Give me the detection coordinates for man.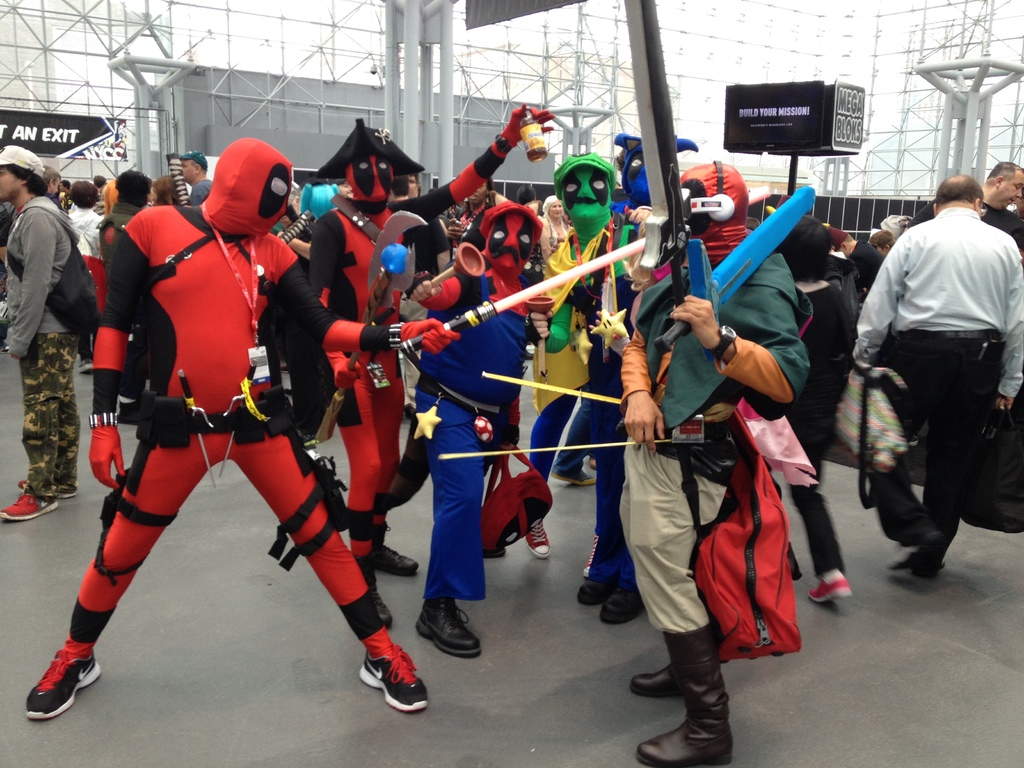
(840,167,1012,594).
